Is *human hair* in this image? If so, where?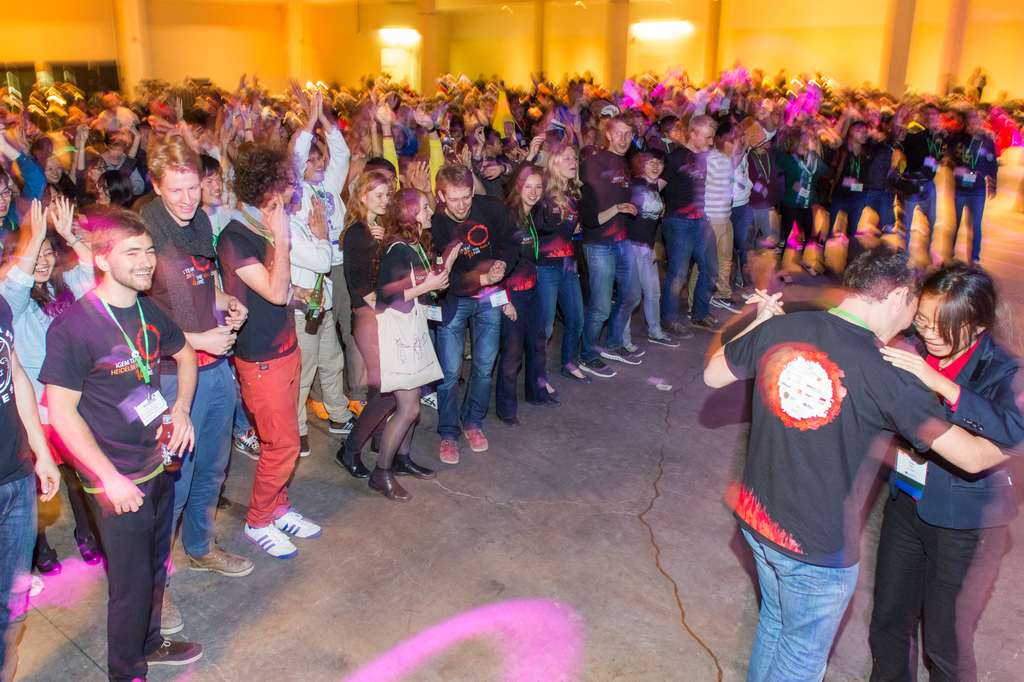
Yes, at (508, 157, 541, 219).
